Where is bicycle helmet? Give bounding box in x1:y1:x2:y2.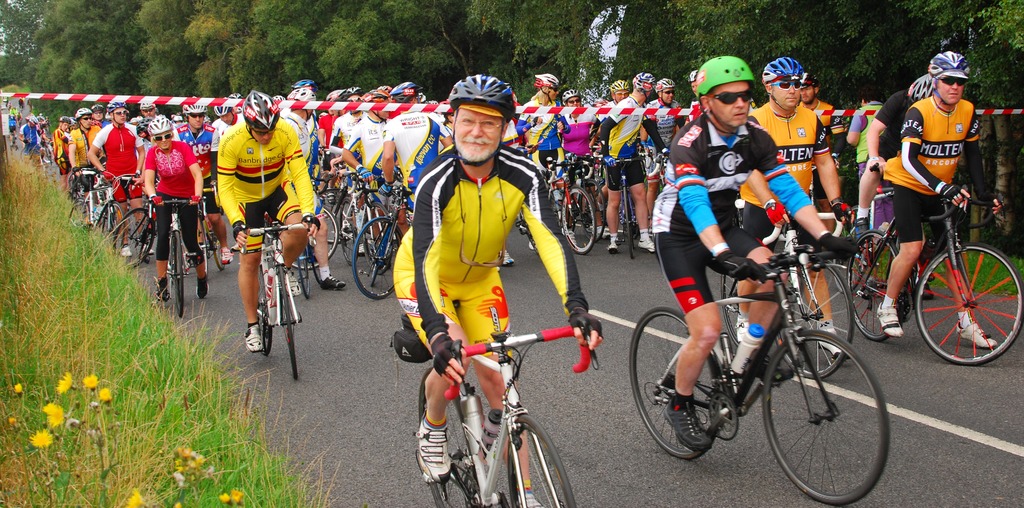
360:91:384:102.
